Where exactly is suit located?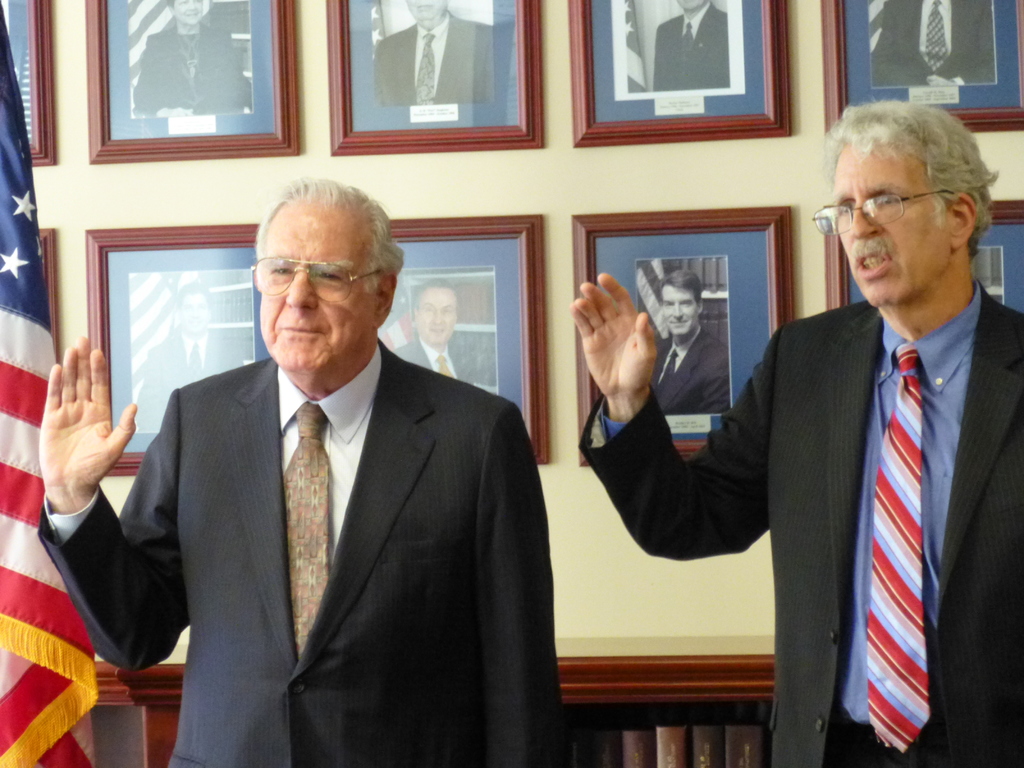
Its bounding box is box(654, 3, 730, 90).
